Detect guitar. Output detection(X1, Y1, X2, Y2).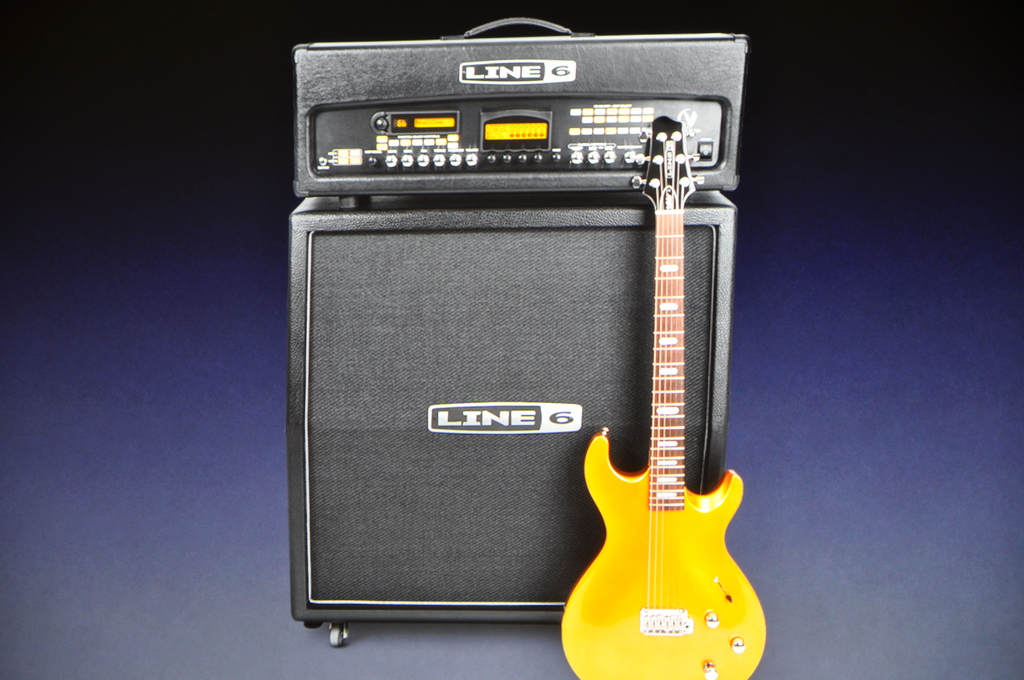
detection(559, 113, 765, 679).
